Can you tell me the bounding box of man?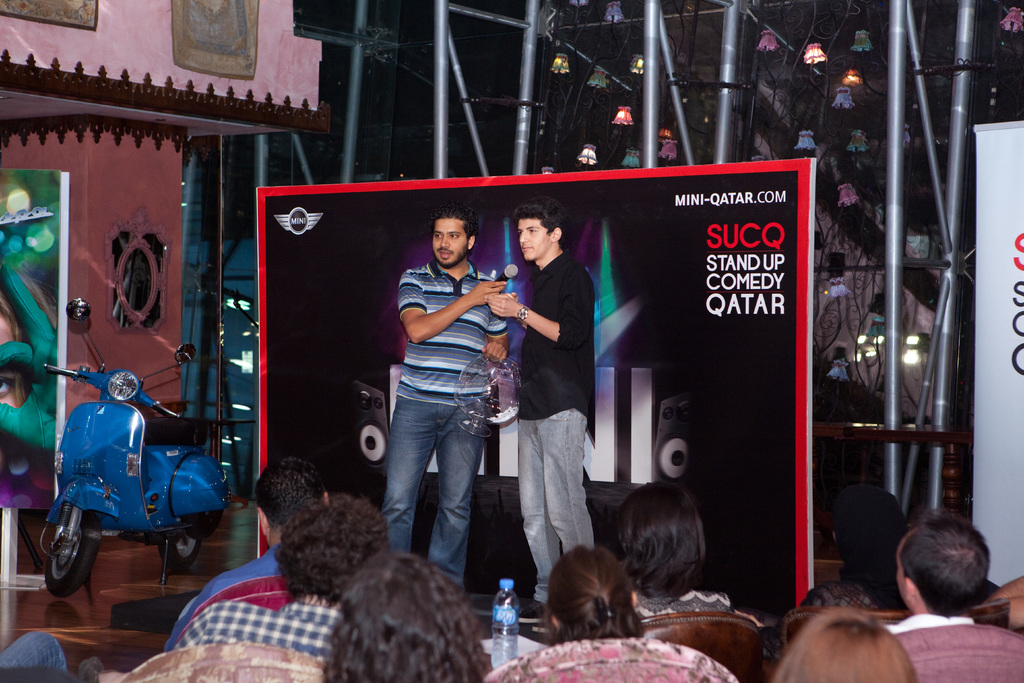
[x1=366, y1=194, x2=556, y2=599].
